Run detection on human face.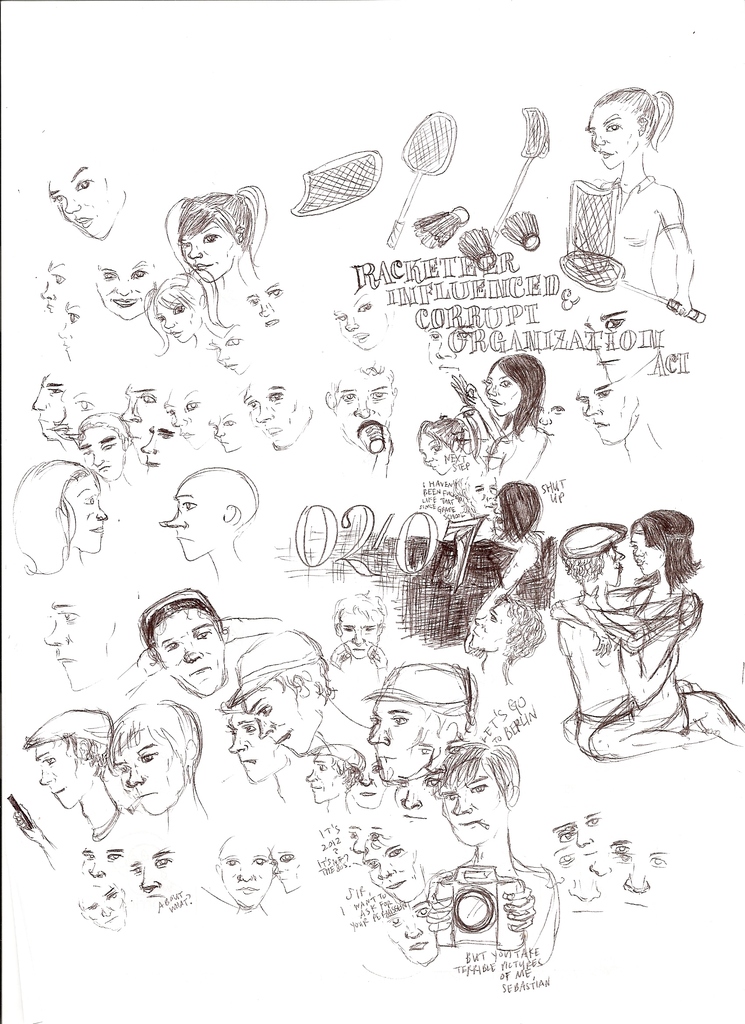
Result: {"x1": 245, "y1": 376, "x2": 300, "y2": 444}.
